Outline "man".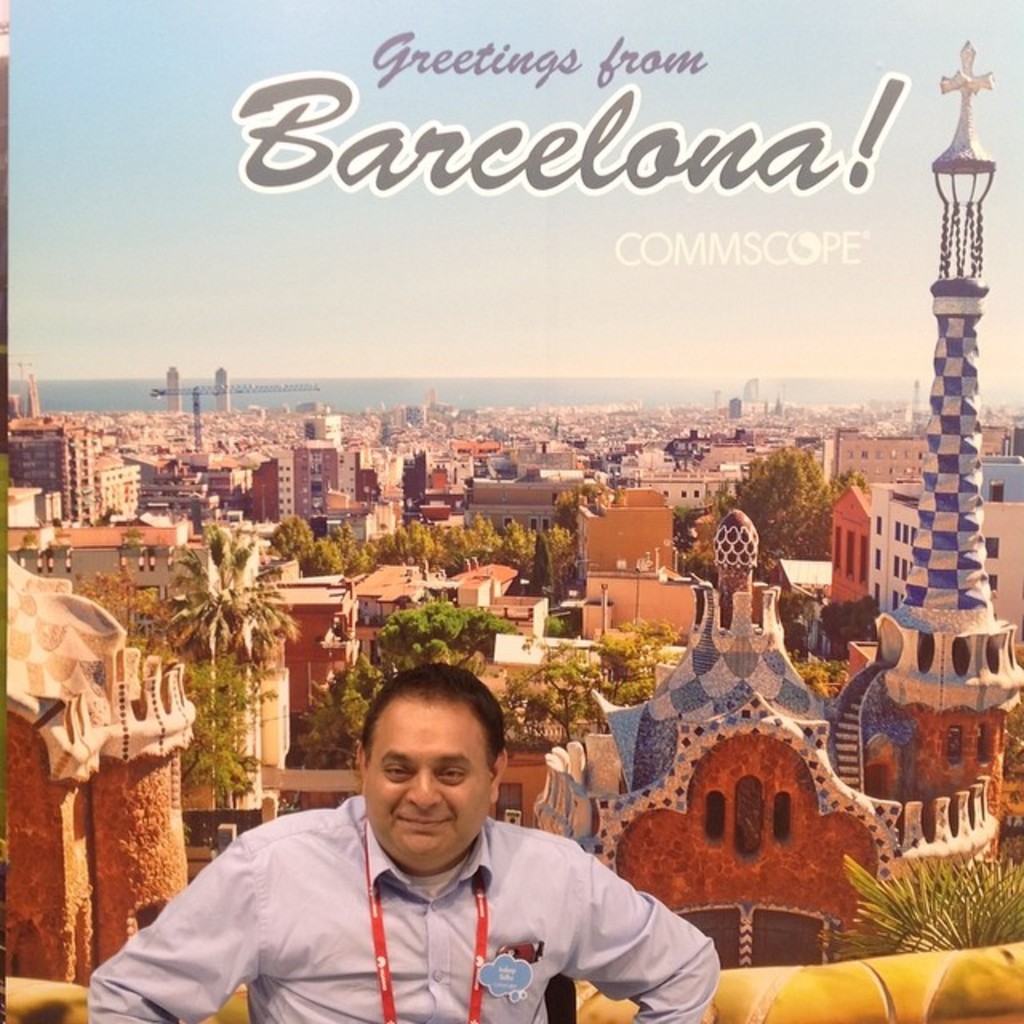
Outline: box(114, 677, 704, 1022).
